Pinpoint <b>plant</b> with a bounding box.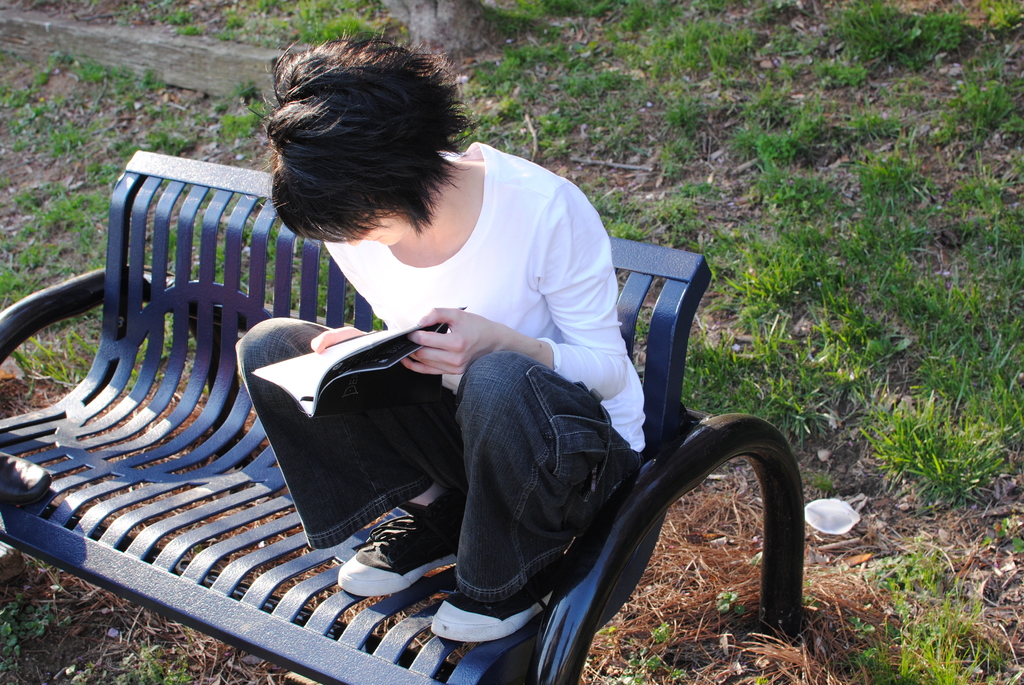
locate(34, 74, 51, 90).
